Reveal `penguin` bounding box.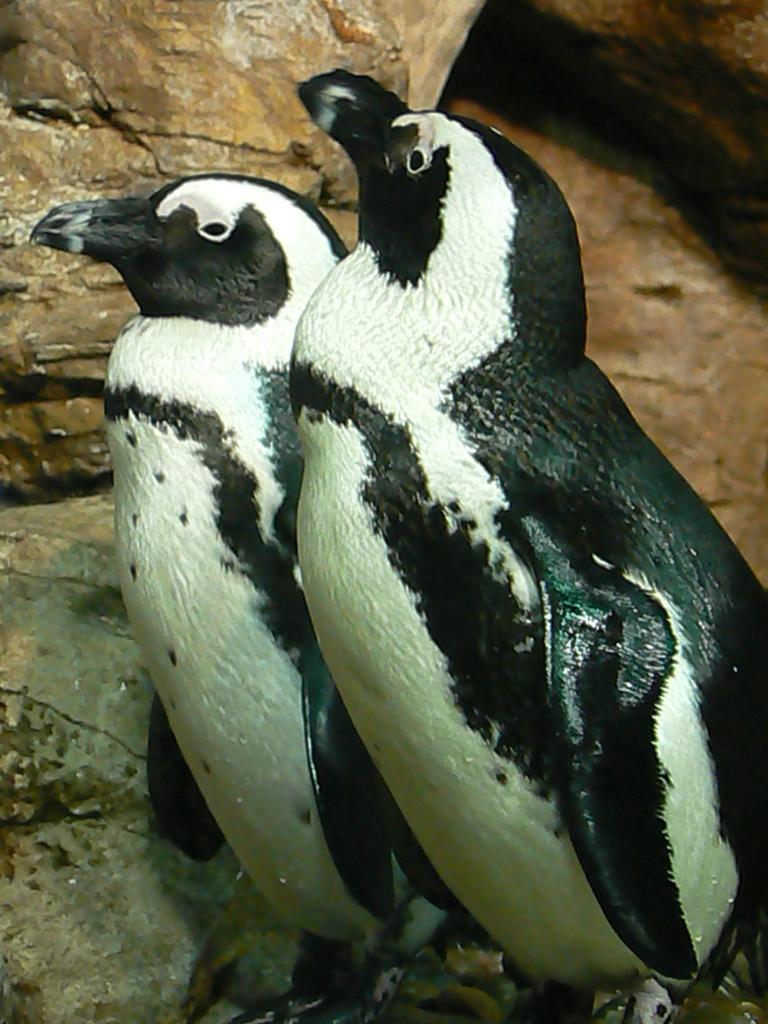
Revealed: [x1=22, y1=173, x2=530, y2=1023].
